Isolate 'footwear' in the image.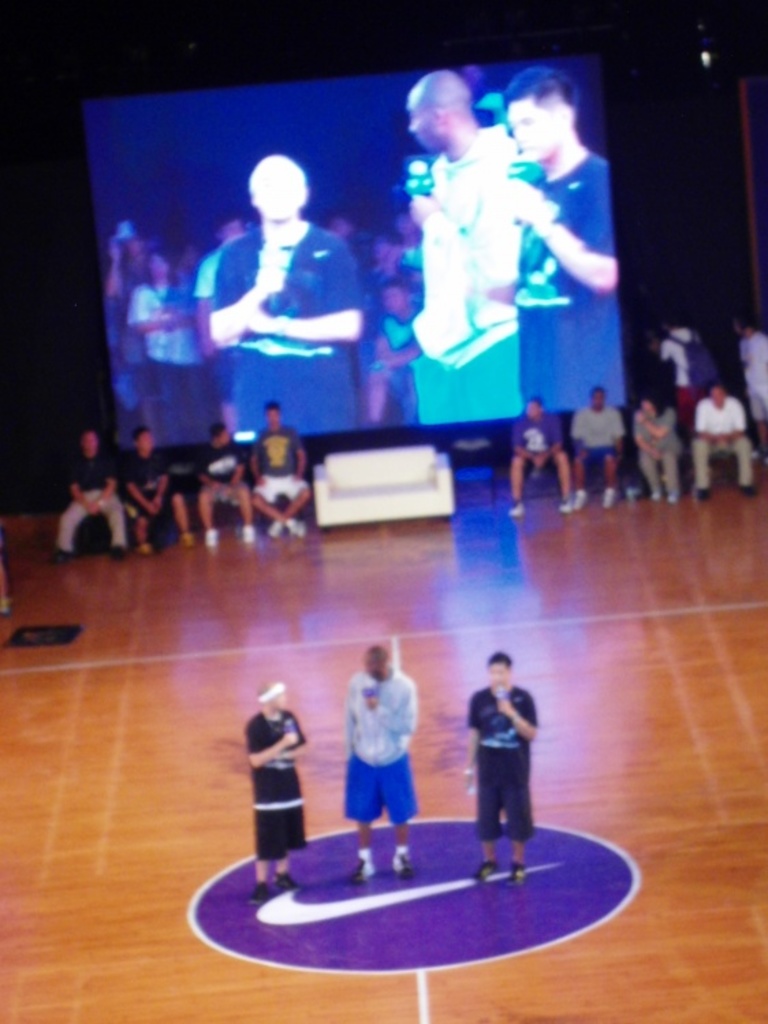
Isolated region: bbox=[694, 491, 711, 496].
